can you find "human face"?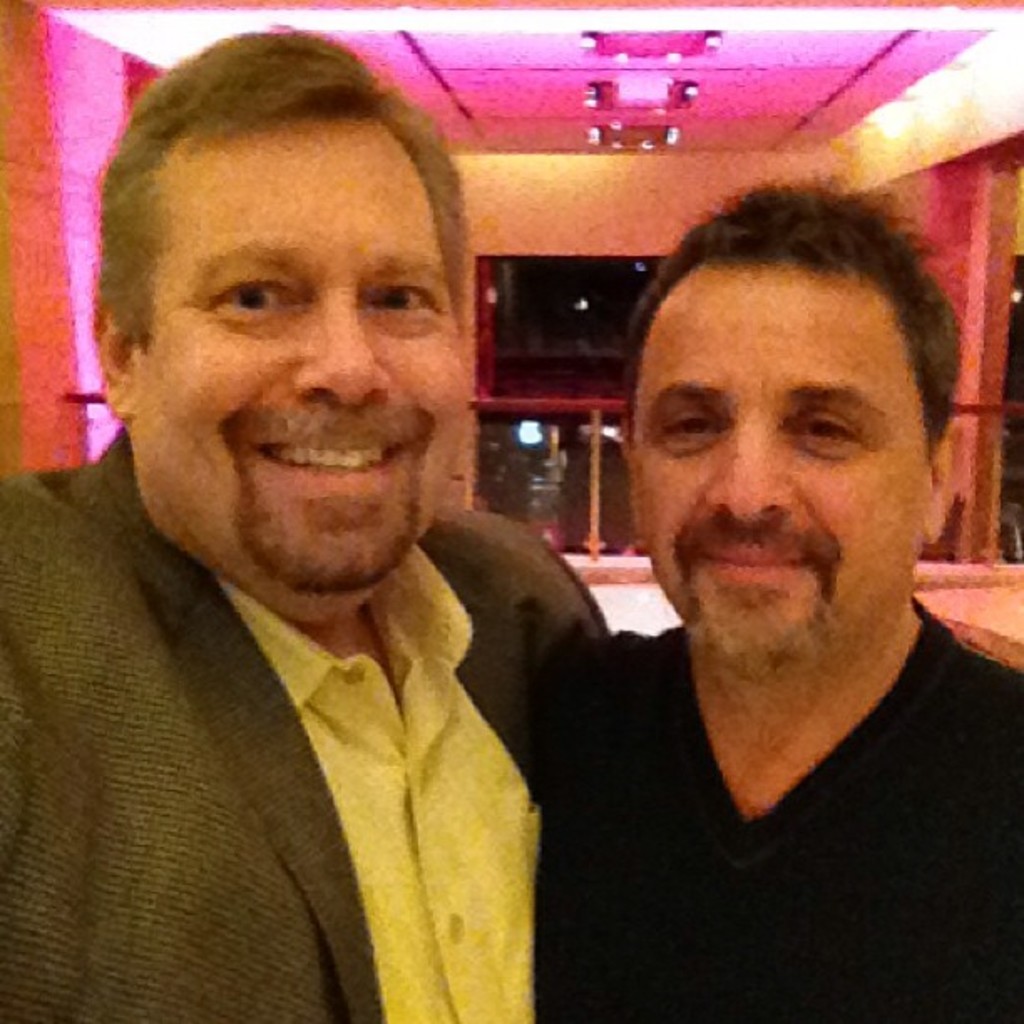
Yes, bounding box: <bbox>131, 115, 467, 611</bbox>.
